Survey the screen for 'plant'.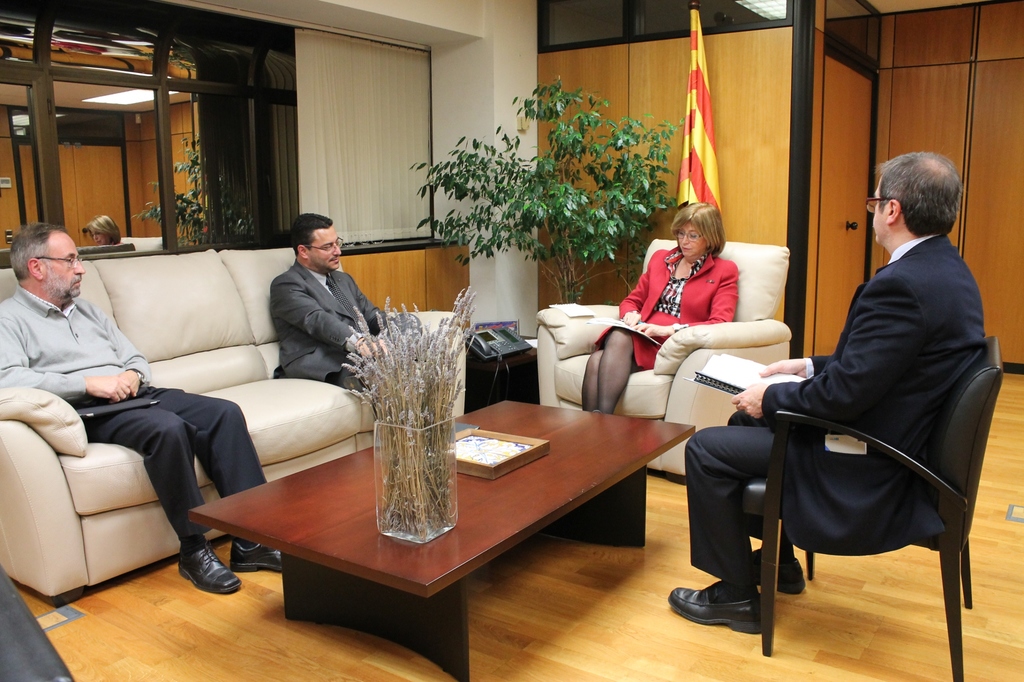
Survey found: (left=415, top=74, right=687, bottom=299).
